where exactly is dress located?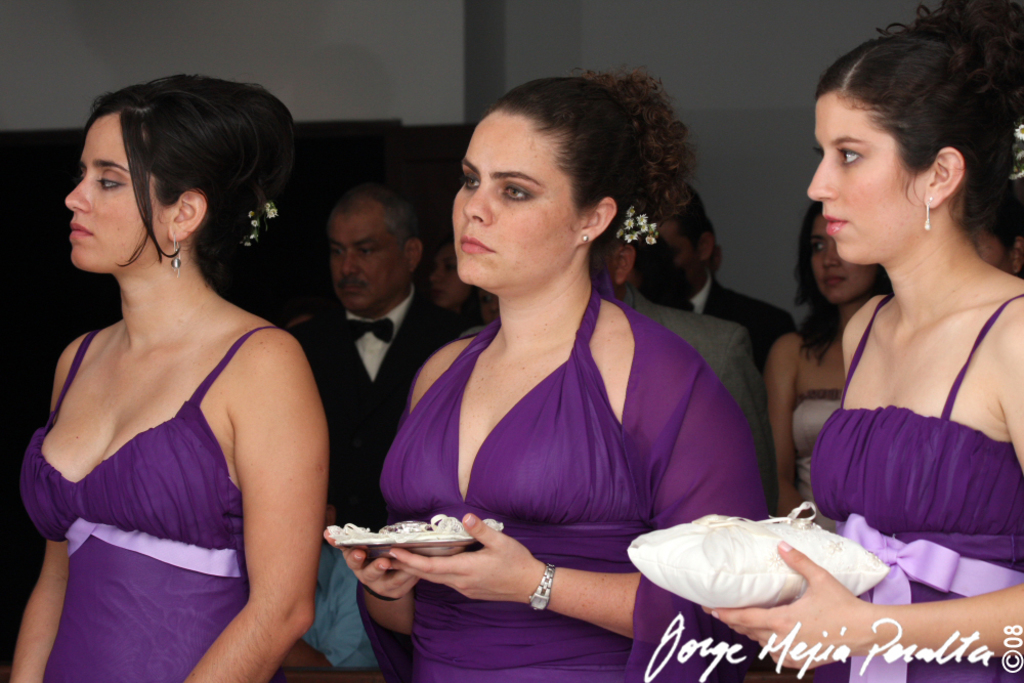
Its bounding box is 32,220,308,650.
